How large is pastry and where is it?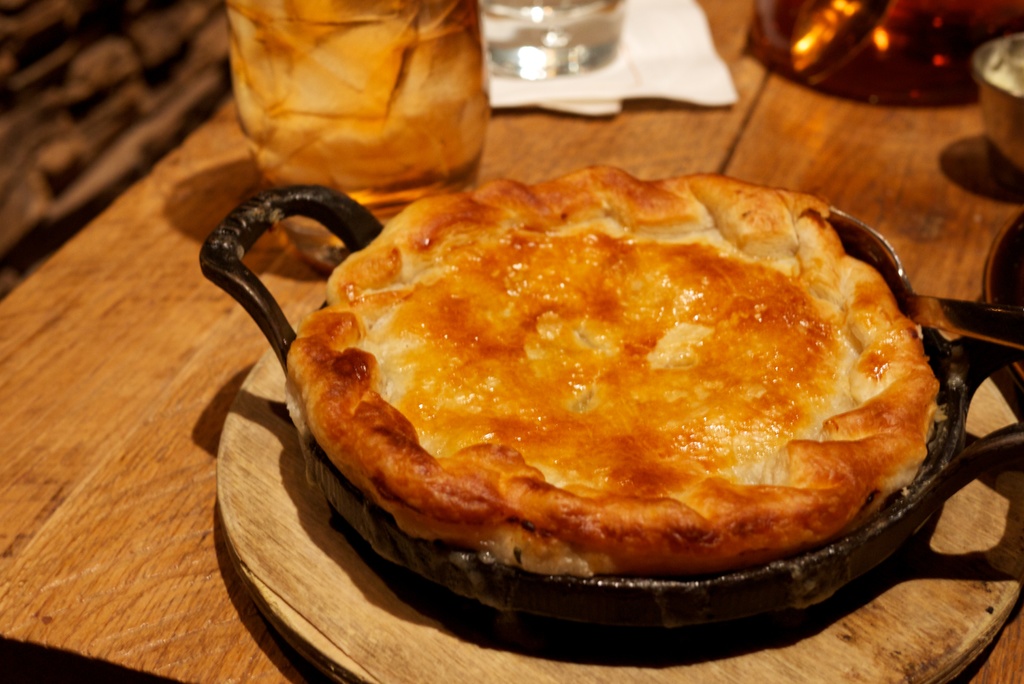
Bounding box: x1=236, y1=163, x2=942, y2=578.
